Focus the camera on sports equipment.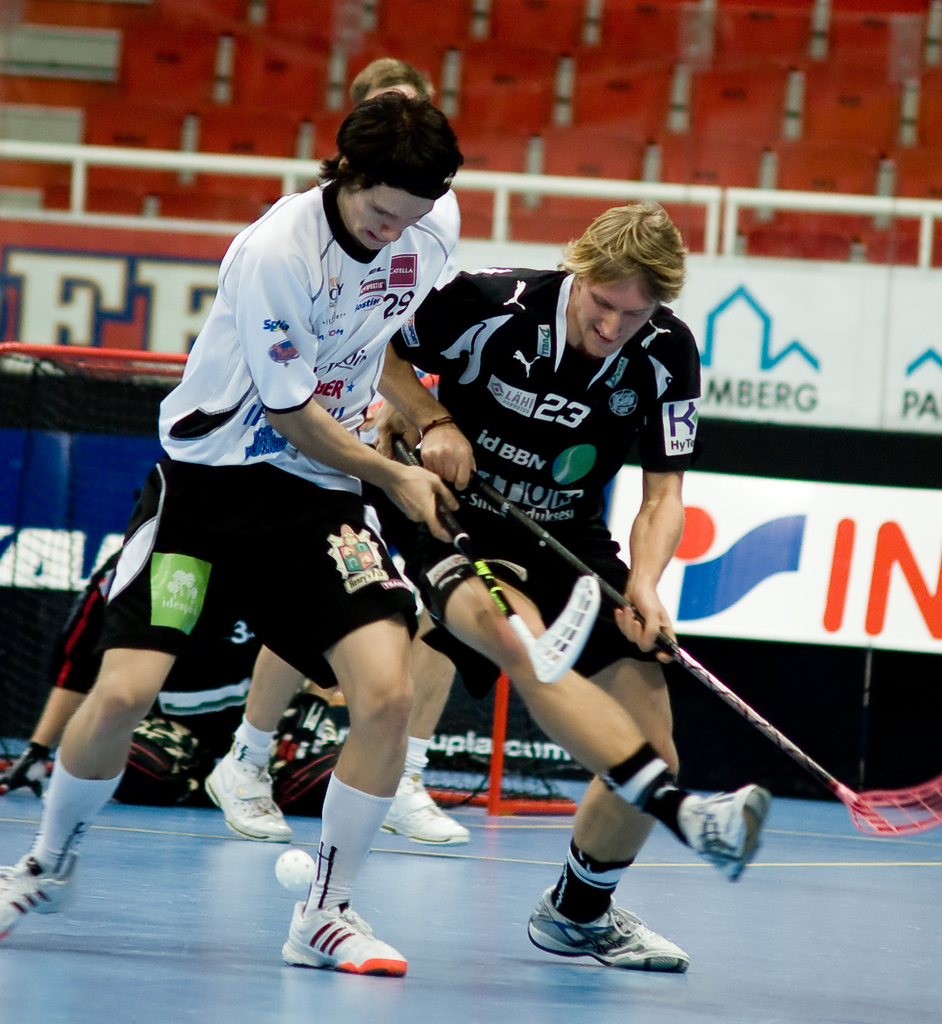
Focus region: box=[678, 789, 772, 887].
